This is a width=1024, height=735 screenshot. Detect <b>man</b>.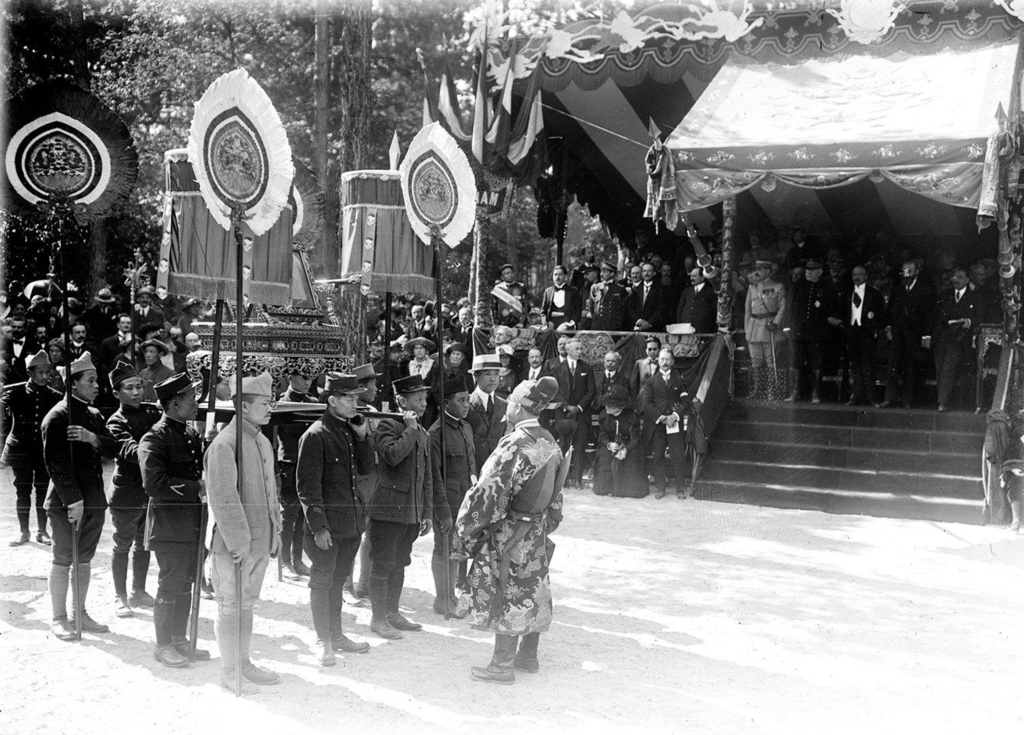
left=443, top=332, right=465, bottom=368.
